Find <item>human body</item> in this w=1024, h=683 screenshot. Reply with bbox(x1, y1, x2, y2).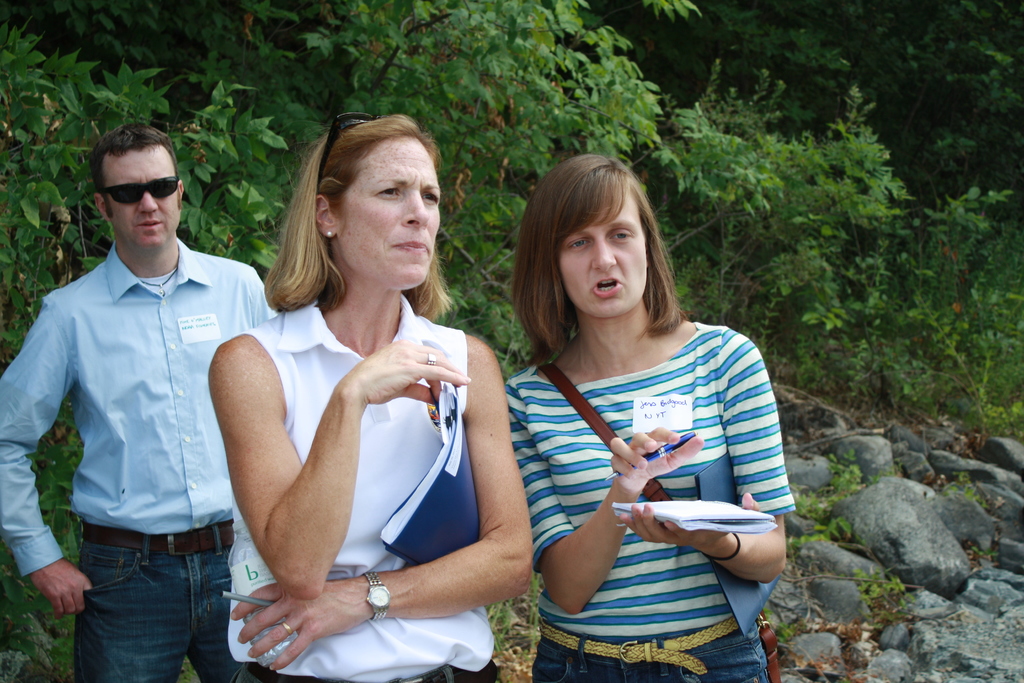
bbox(495, 205, 793, 679).
